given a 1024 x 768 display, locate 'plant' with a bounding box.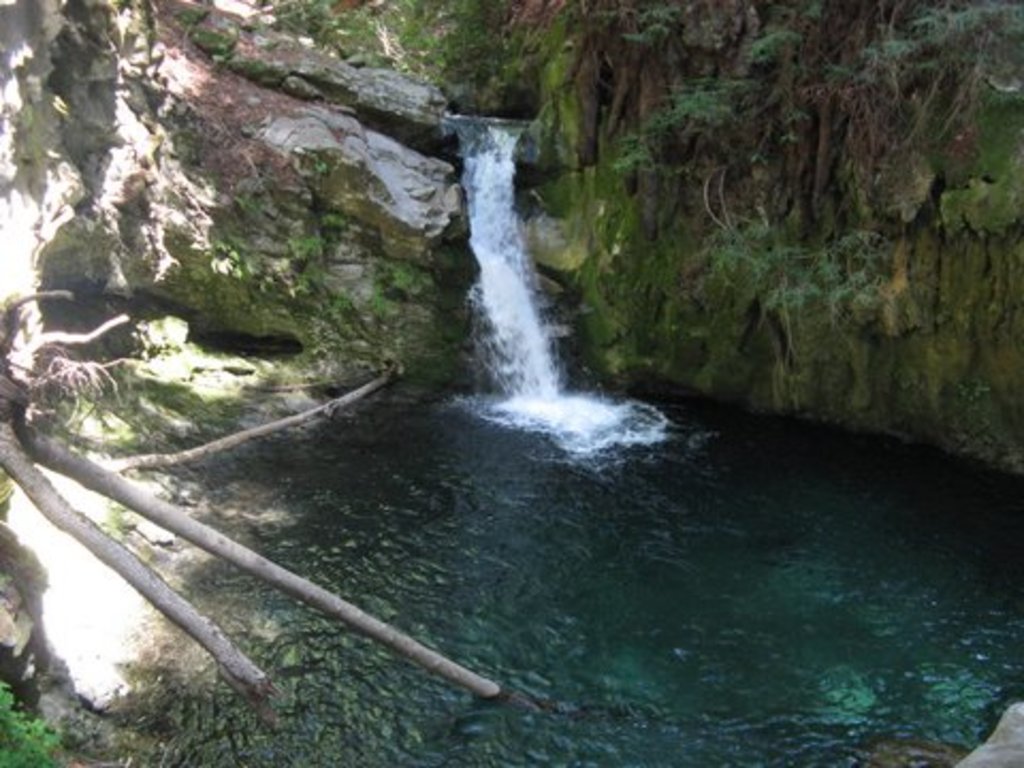
Located: bbox=(282, 262, 329, 297).
